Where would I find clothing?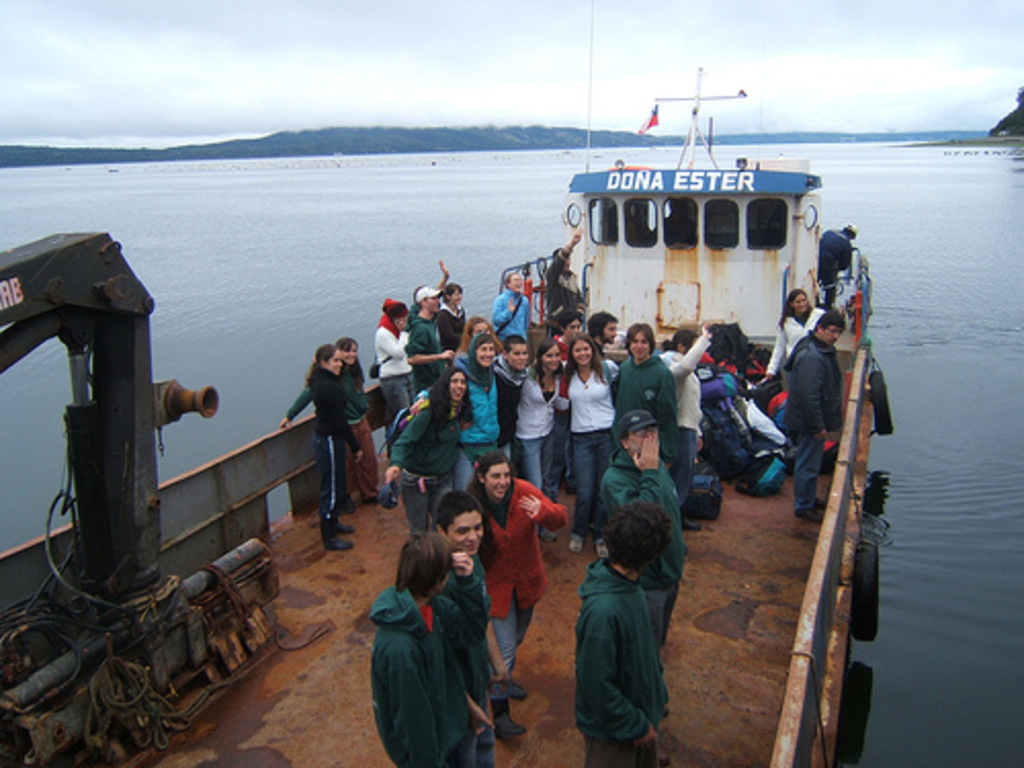
At bbox=[440, 547, 485, 711].
